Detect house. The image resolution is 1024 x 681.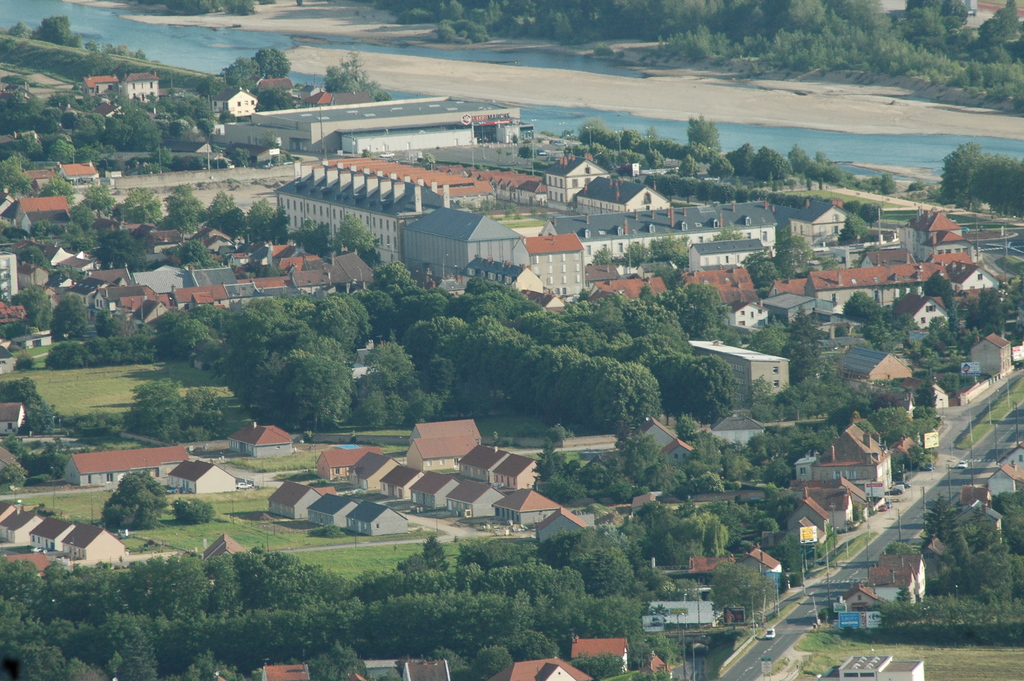
select_region(257, 660, 310, 680).
